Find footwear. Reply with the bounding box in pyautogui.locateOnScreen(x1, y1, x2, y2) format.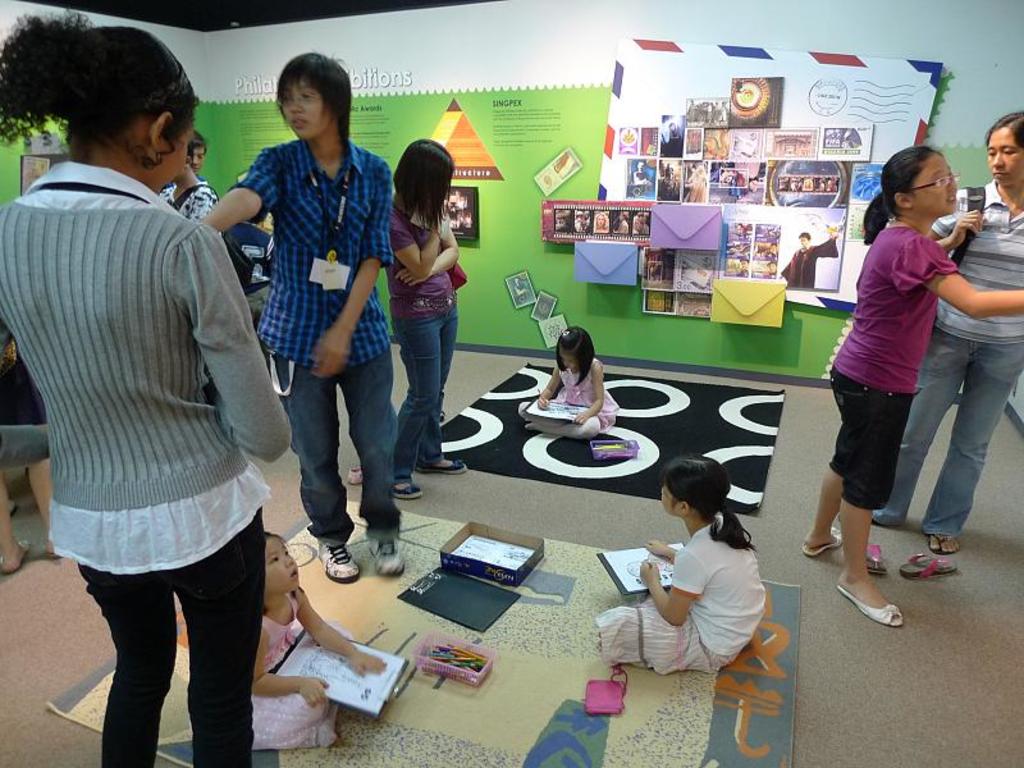
pyautogui.locateOnScreen(392, 477, 416, 499).
